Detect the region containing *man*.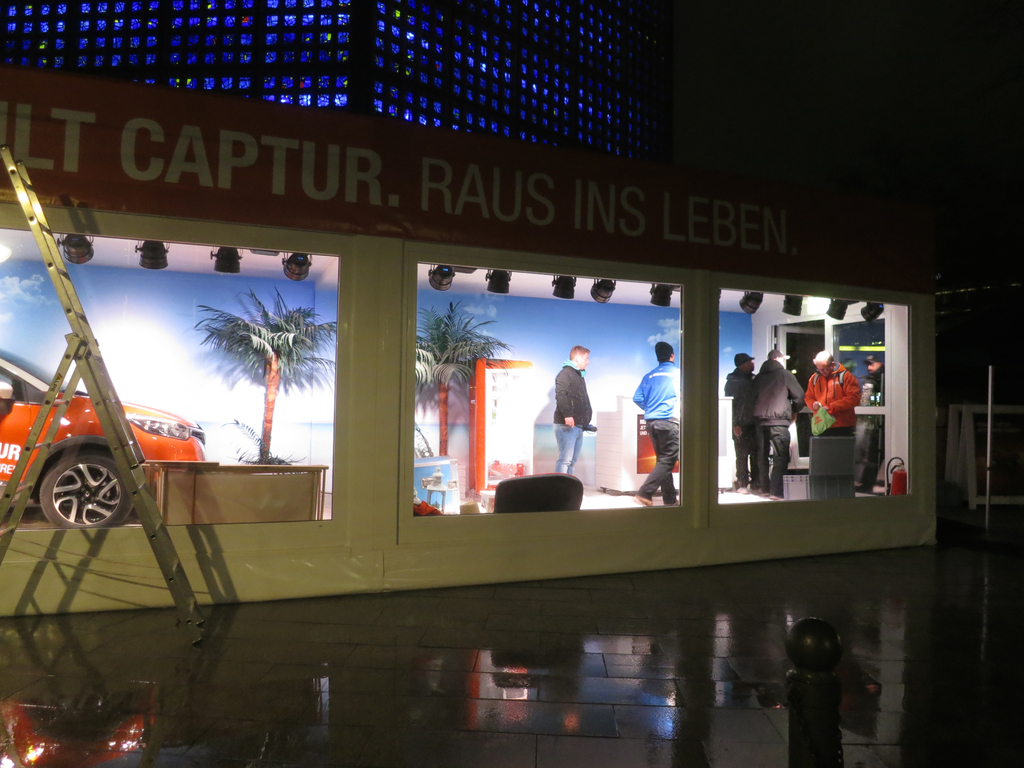
(855,356,884,492).
